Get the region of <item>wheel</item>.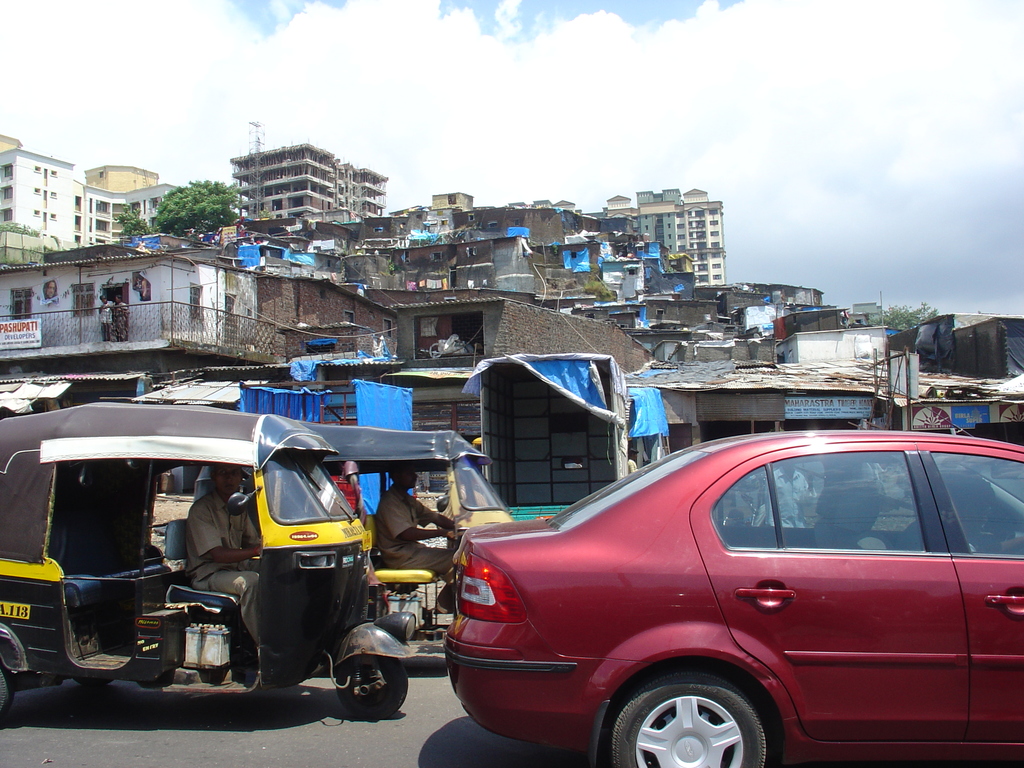
left=613, top=671, right=767, bottom=767.
